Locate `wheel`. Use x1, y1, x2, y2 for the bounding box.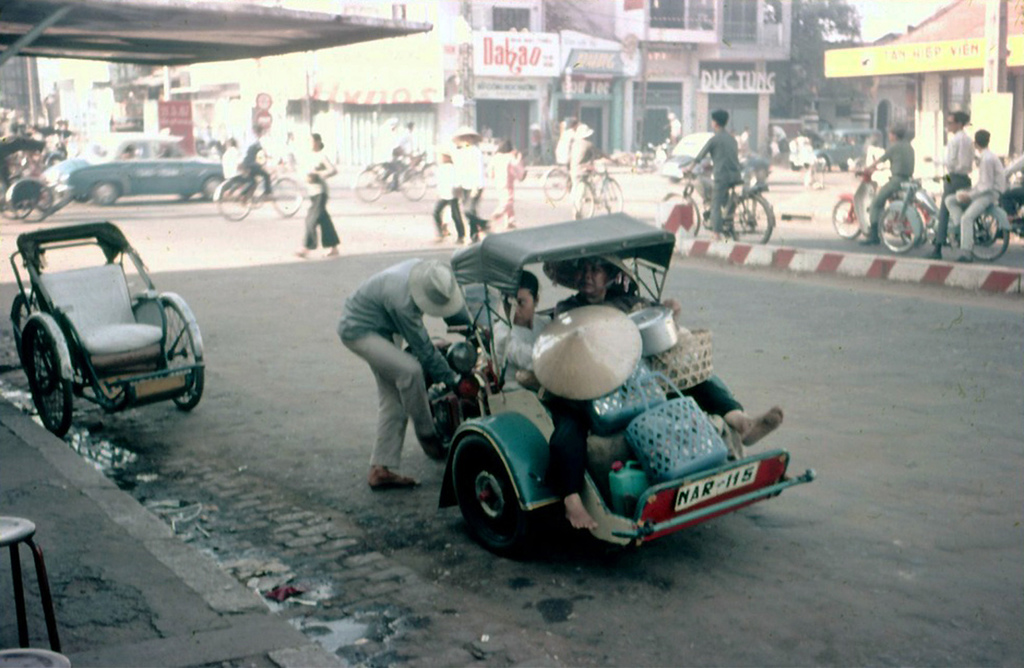
970, 201, 1009, 259.
